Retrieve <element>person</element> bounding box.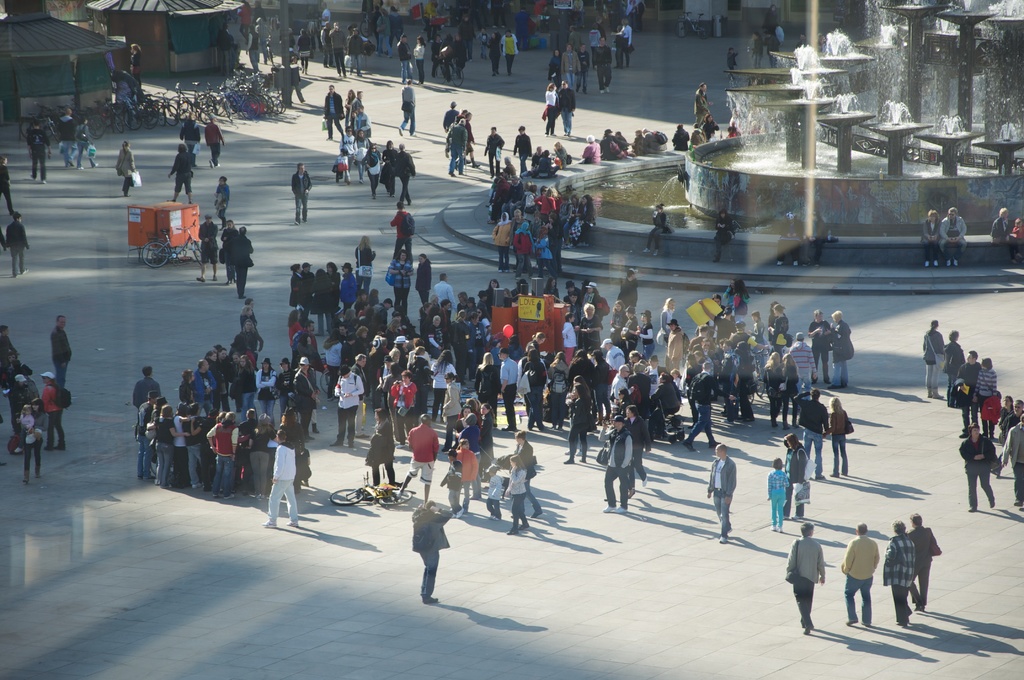
Bounding box: detection(342, 91, 355, 133).
